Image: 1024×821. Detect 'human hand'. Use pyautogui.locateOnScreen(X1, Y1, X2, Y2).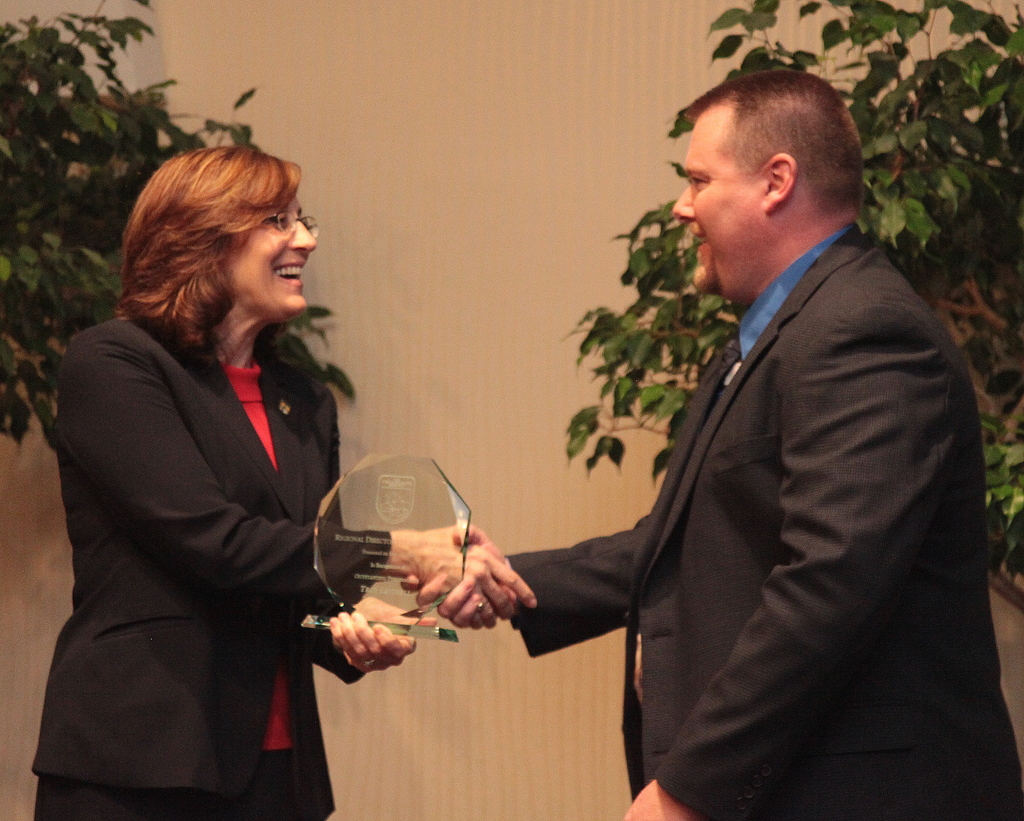
pyautogui.locateOnScreen(410, 521, 537, 629).
